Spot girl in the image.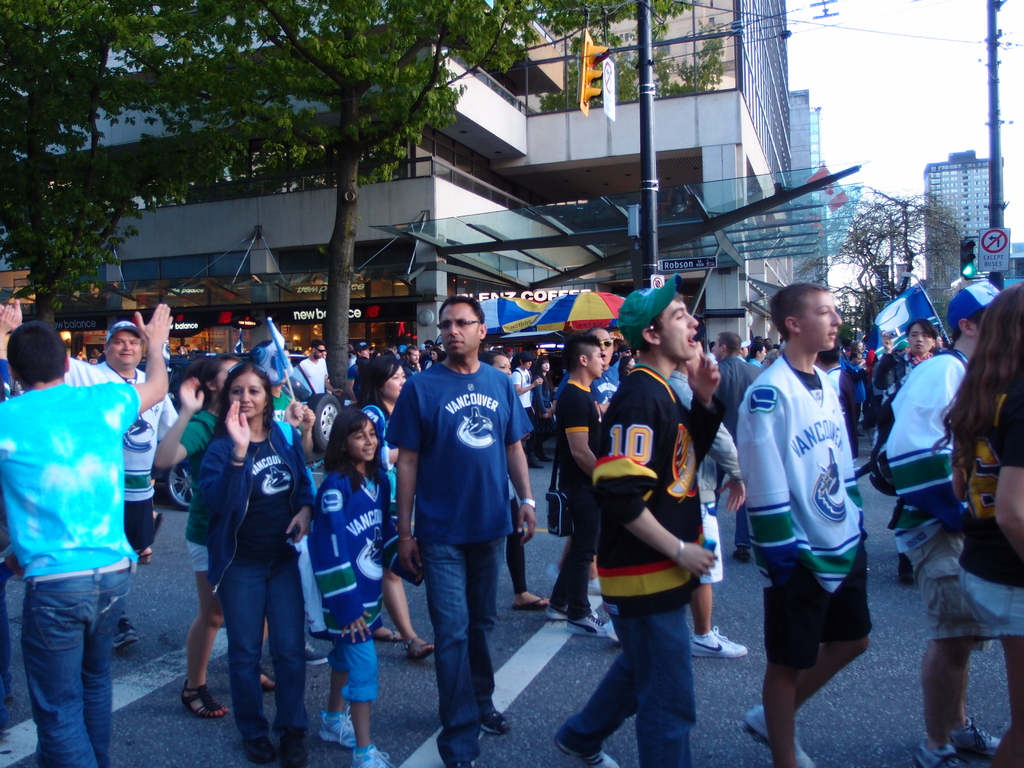
girl found at select_region(147, 346, 278, 720).
